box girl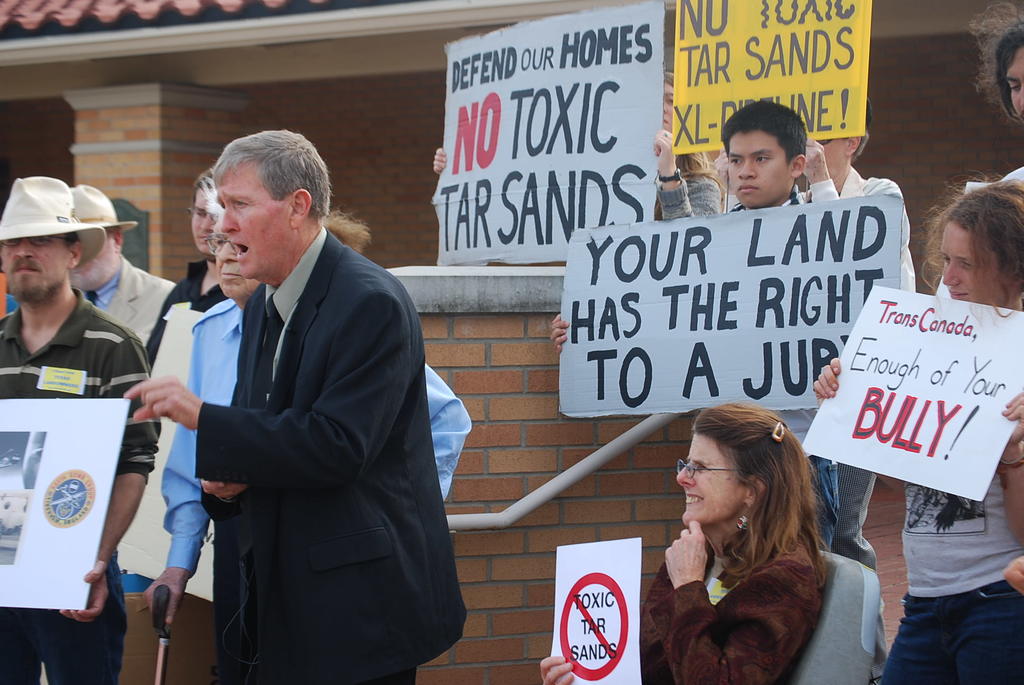
l=815, t=175, r=1023, b=684
